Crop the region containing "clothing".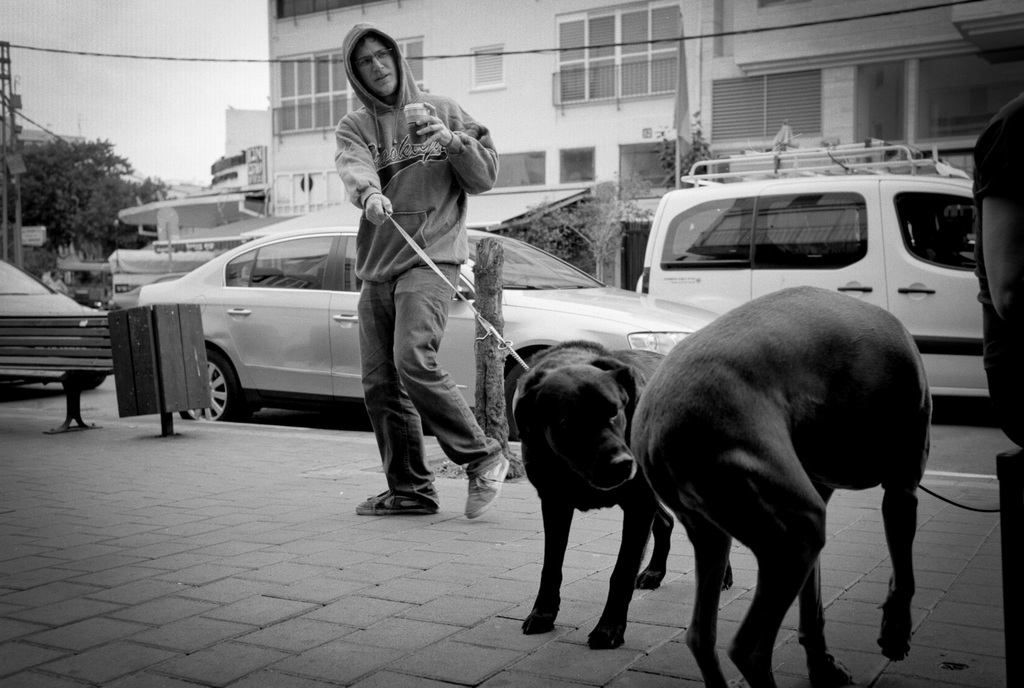
Crop region: [44,278,68,295].
